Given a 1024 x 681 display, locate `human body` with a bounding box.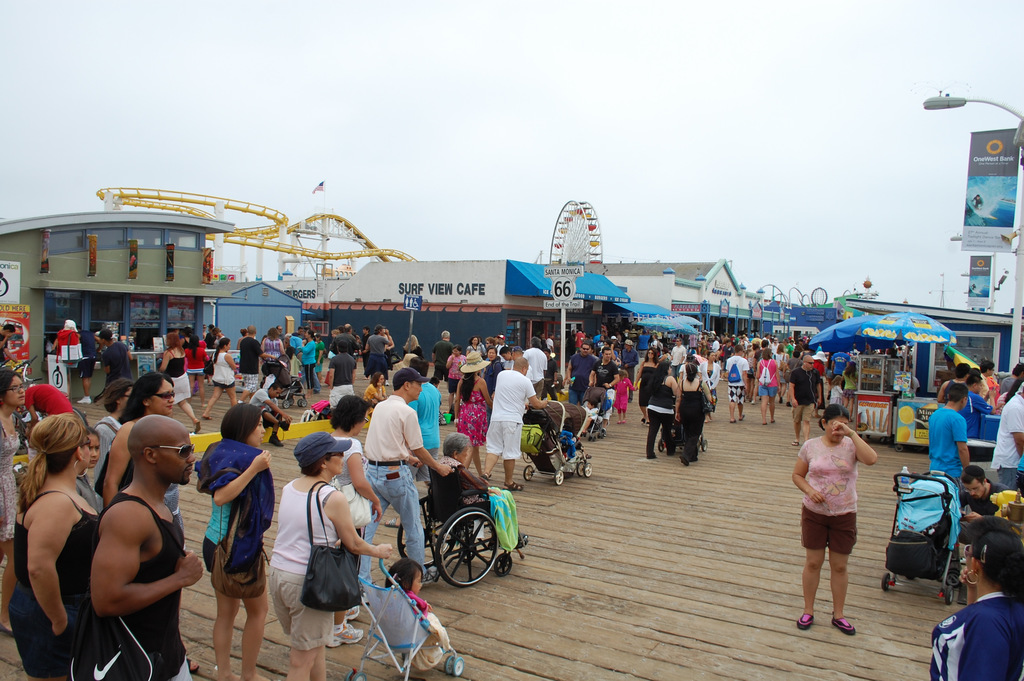
Located: 636 334 648 357.
